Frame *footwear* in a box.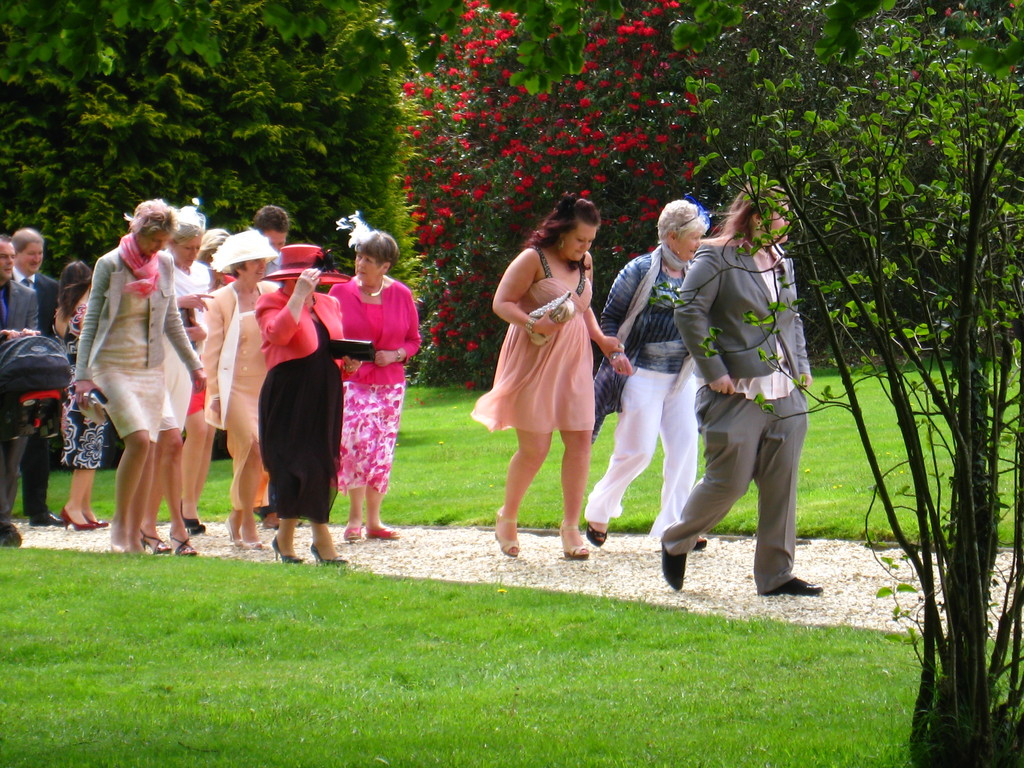
rect(582, 515, 611, 548).
